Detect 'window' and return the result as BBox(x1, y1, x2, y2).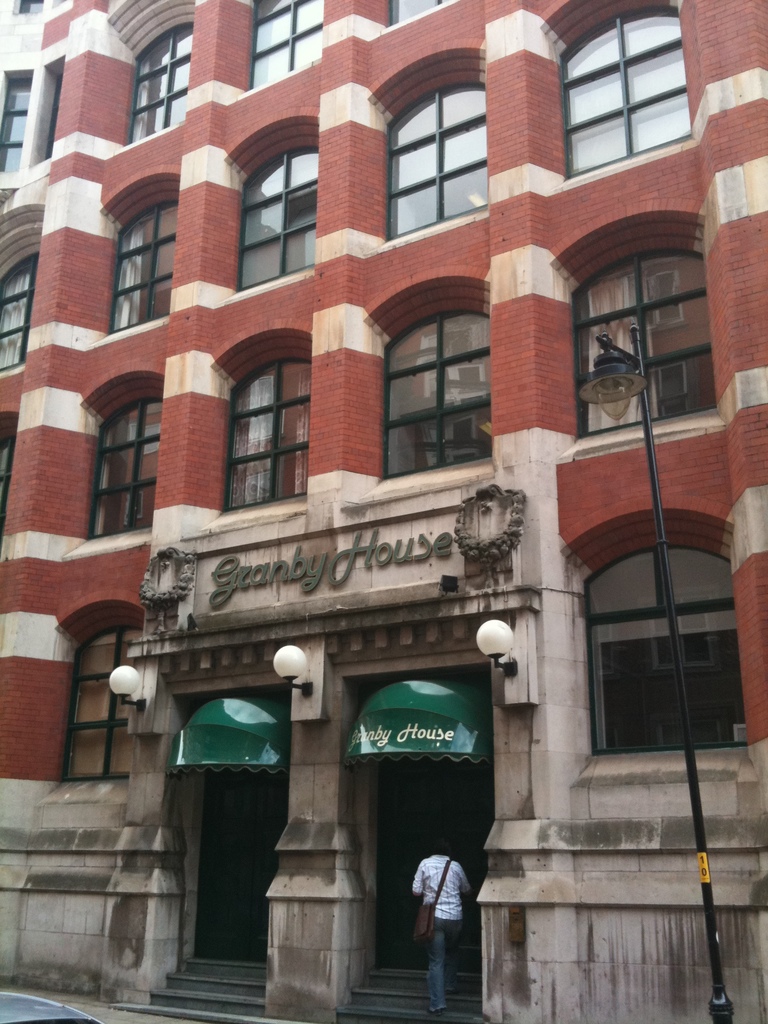
BBox(126, 18, 196, 146).
